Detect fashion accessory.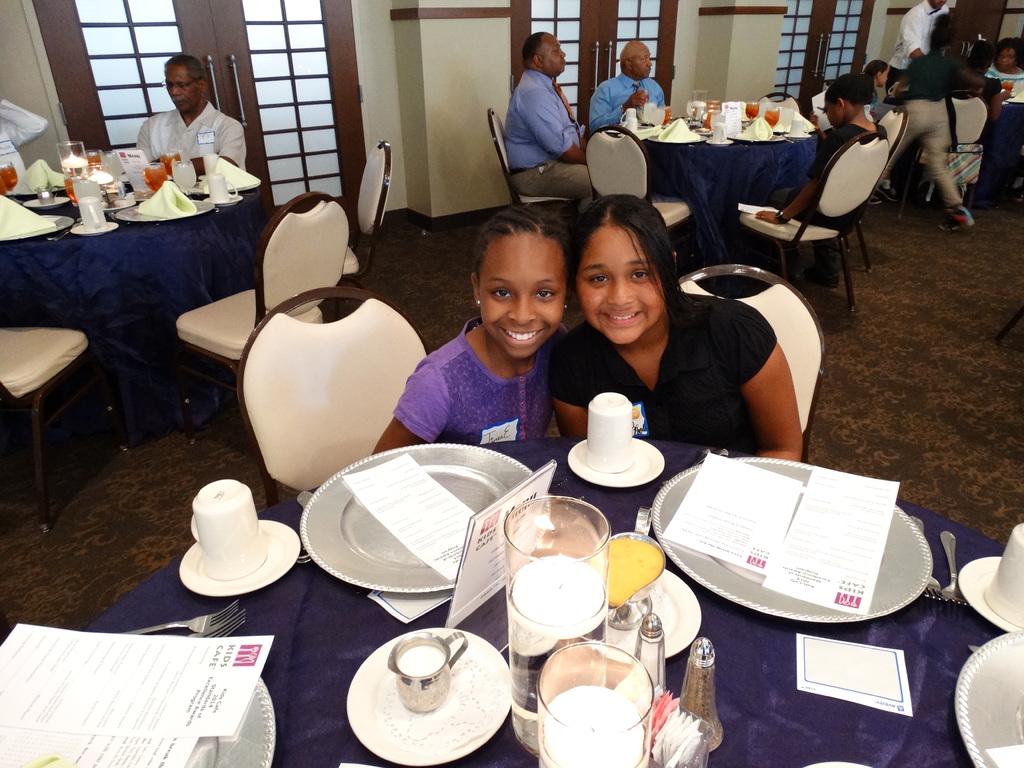
Detected at bbox=(553, 81, 578, 126).
